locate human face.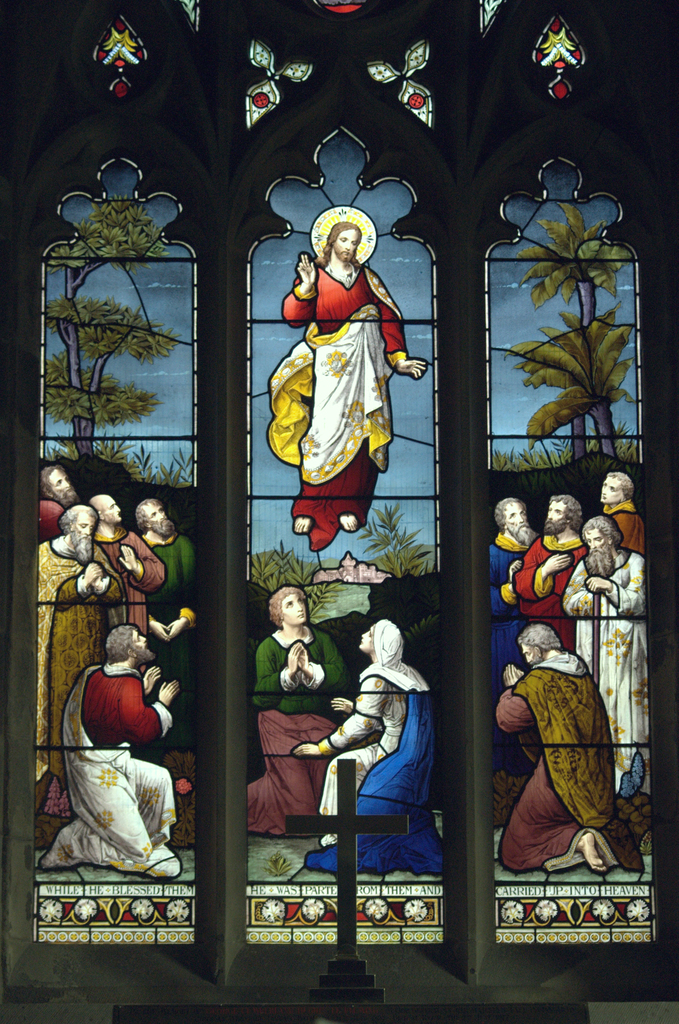
Bounding box: (75, 515, 94, 538).
